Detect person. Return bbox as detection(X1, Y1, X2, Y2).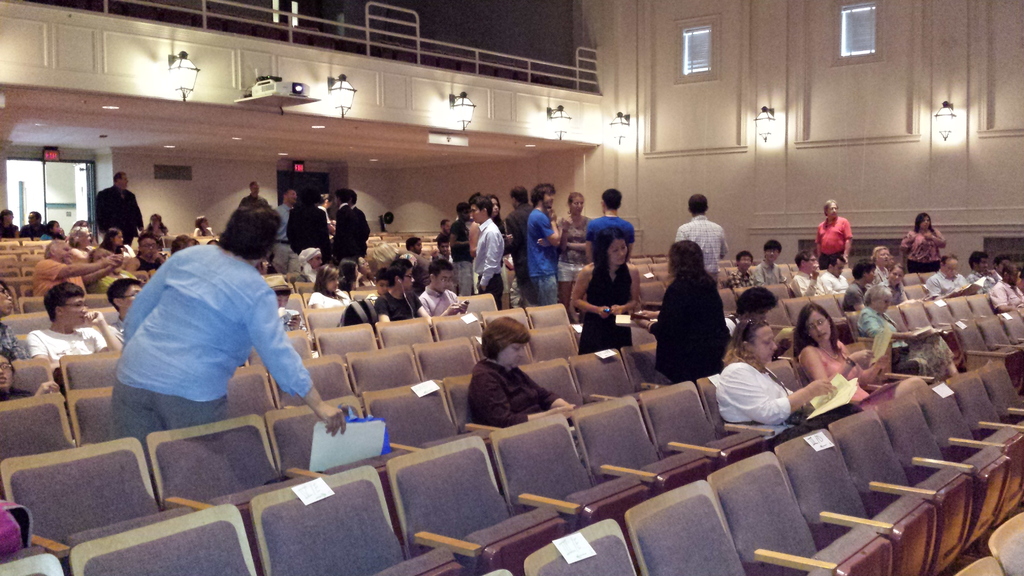
detection(506, 186, 531, 292).
